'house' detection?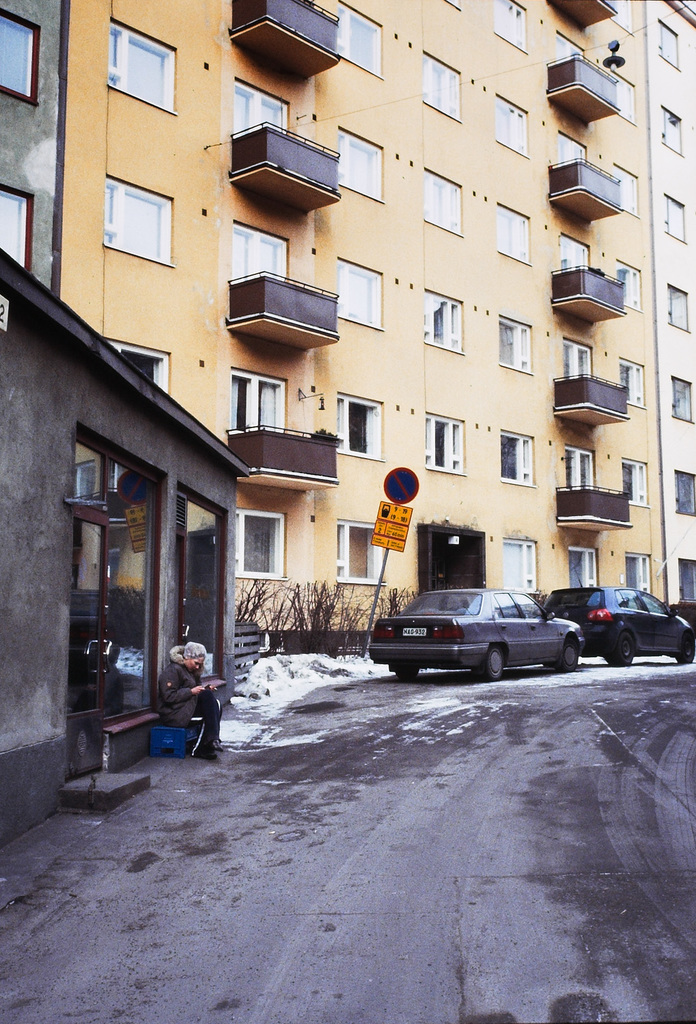
box=[39, 268, 273, 771]
